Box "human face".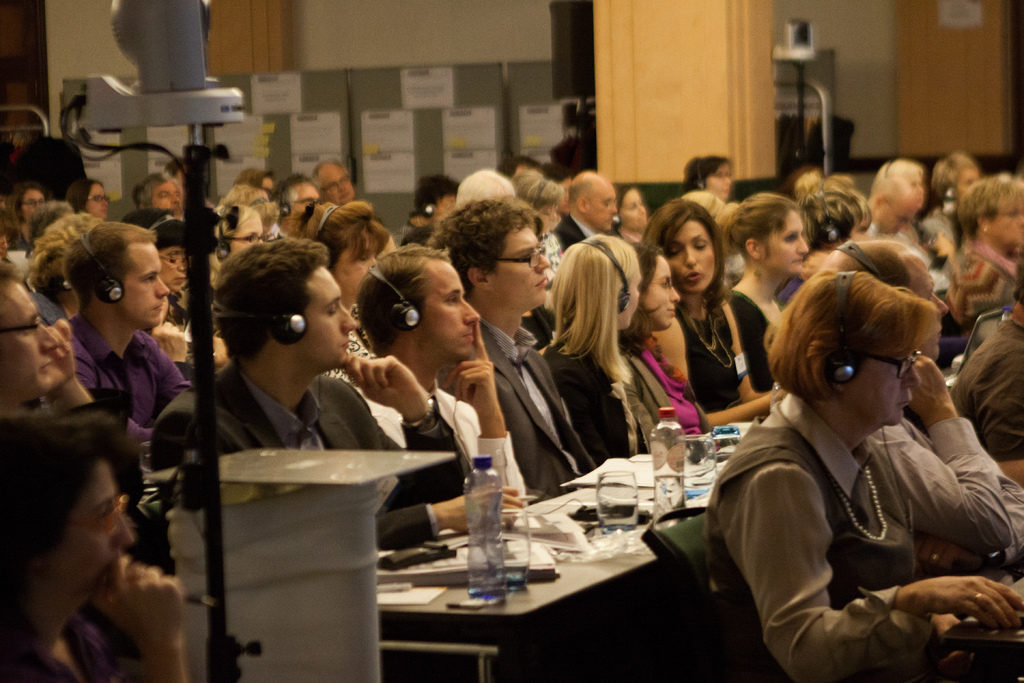
644/259/678/329.
